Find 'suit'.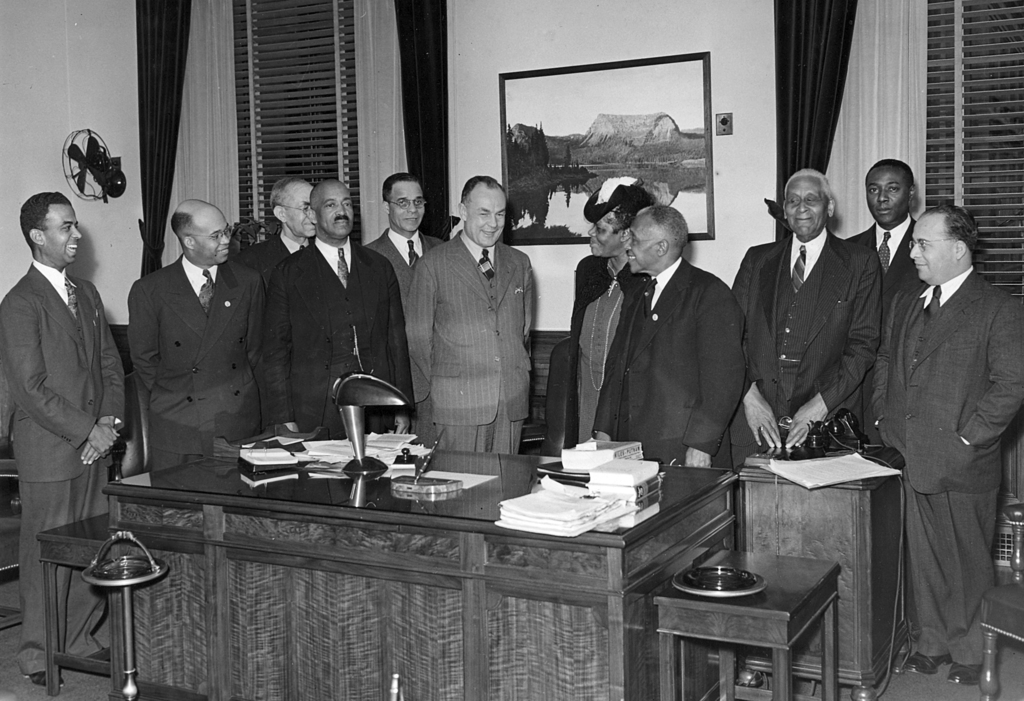
{"left": 845, "top": 213, "right": 922, "bottom": 310}.
